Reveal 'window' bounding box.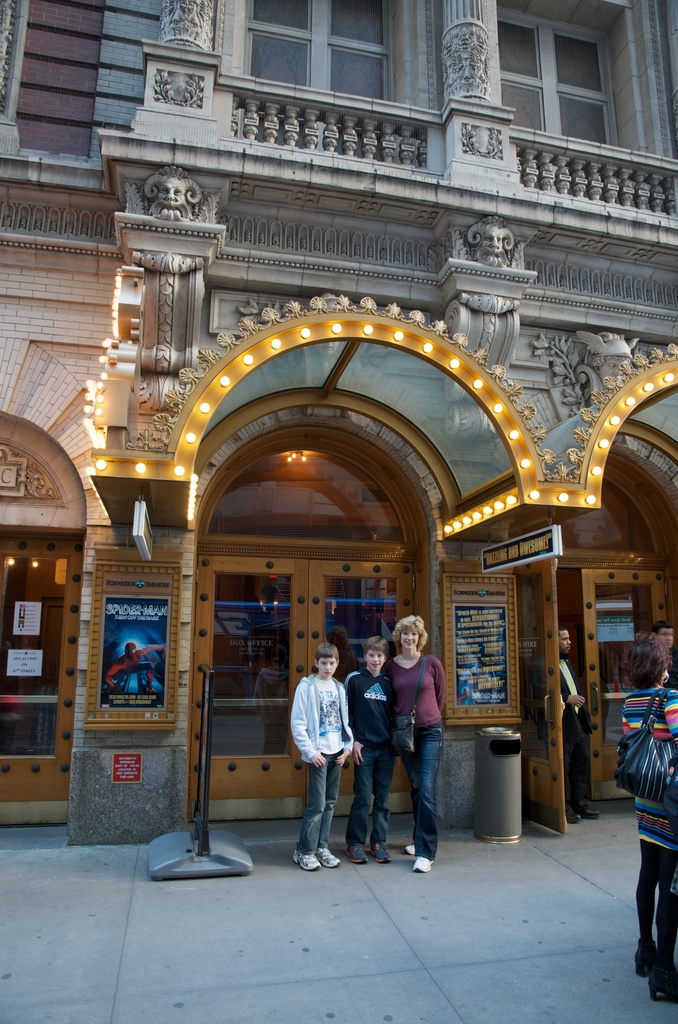
Revealed: bbox=[504, 8, 637, 141].
